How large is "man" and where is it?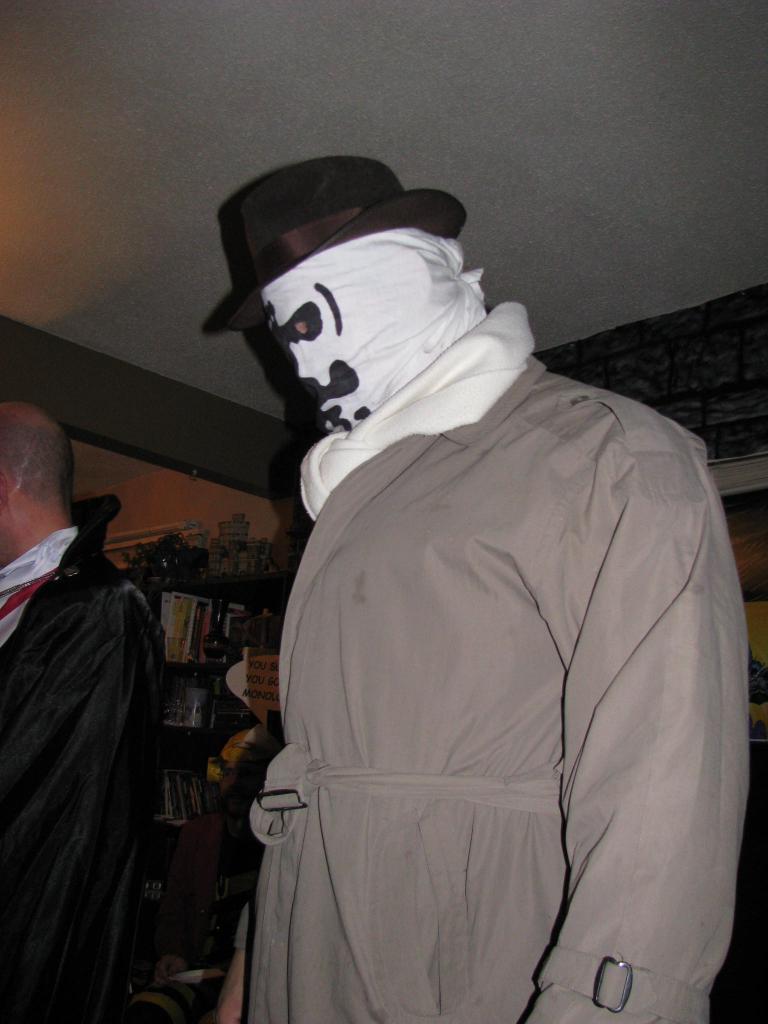
Bounding box: bbox=[205, 168, 734, 1023].
